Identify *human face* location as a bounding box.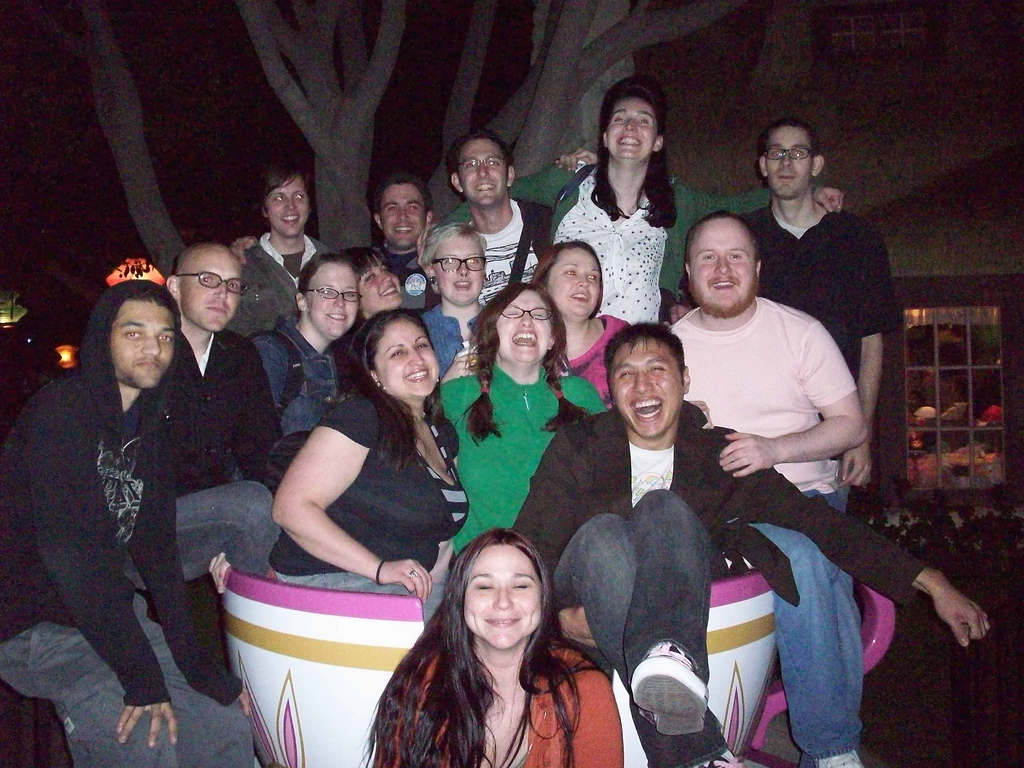
(499,286,550,366).
